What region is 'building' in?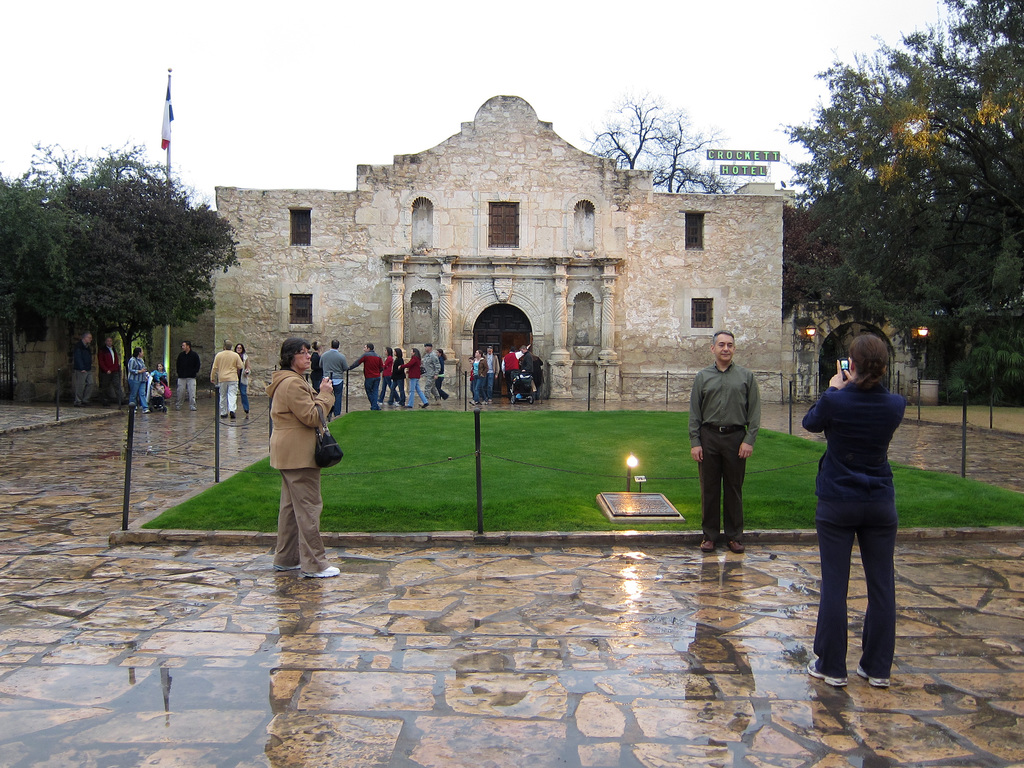
bbox=[2, 92, 940, 403].
